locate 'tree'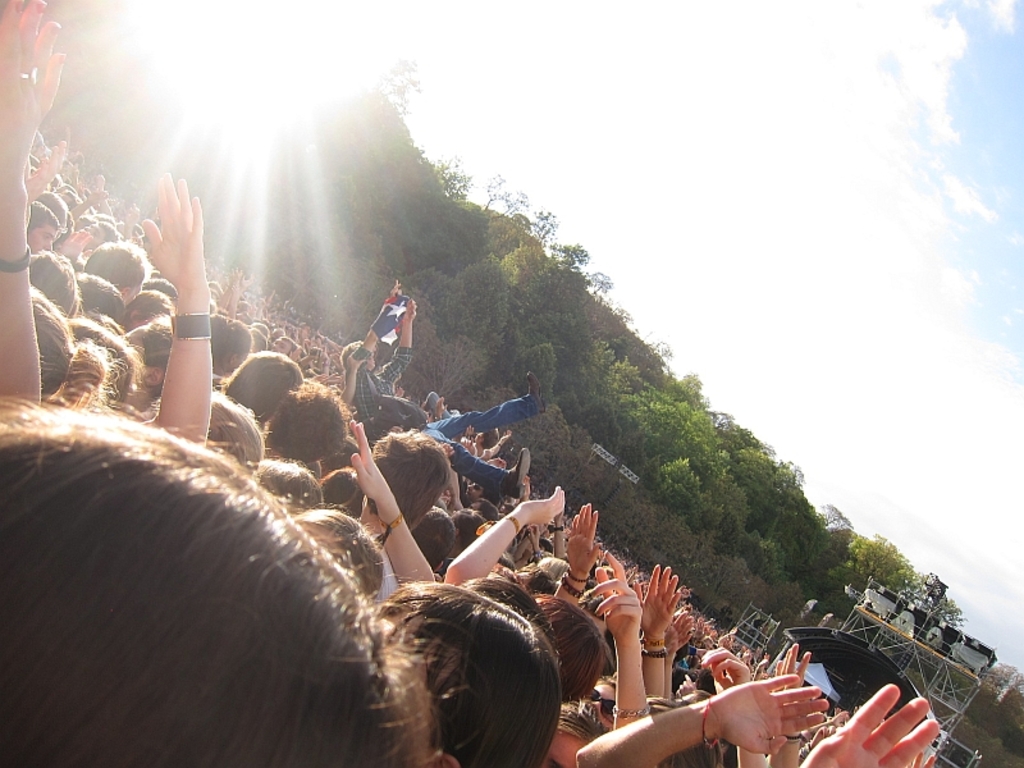
BBox(646, 449, 709, 517)
